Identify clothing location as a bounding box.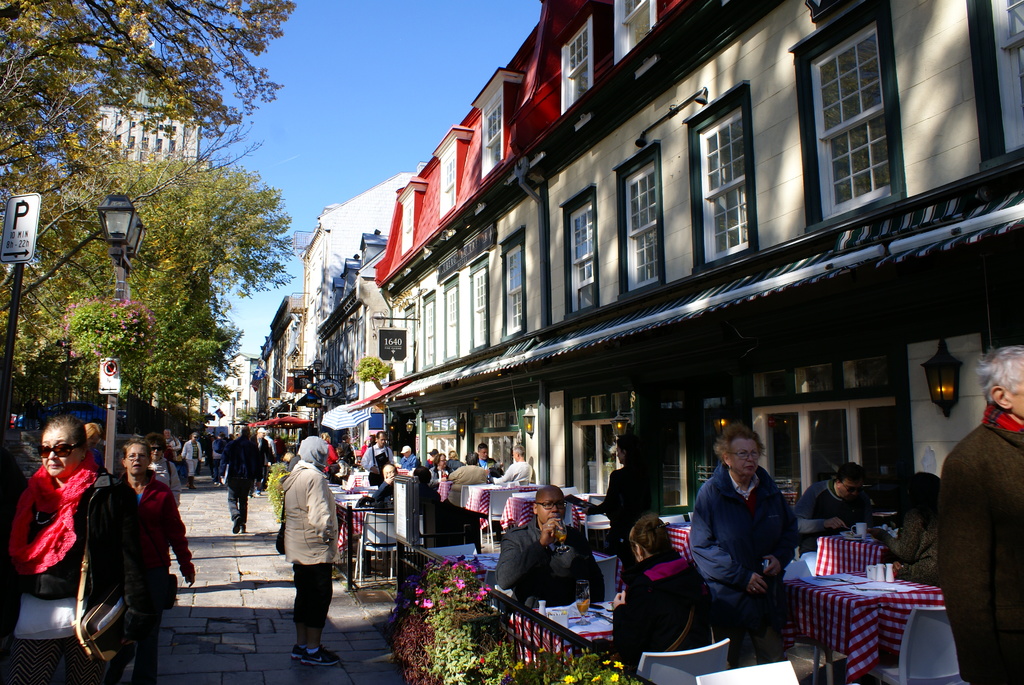
184, 439, 201, 466.
